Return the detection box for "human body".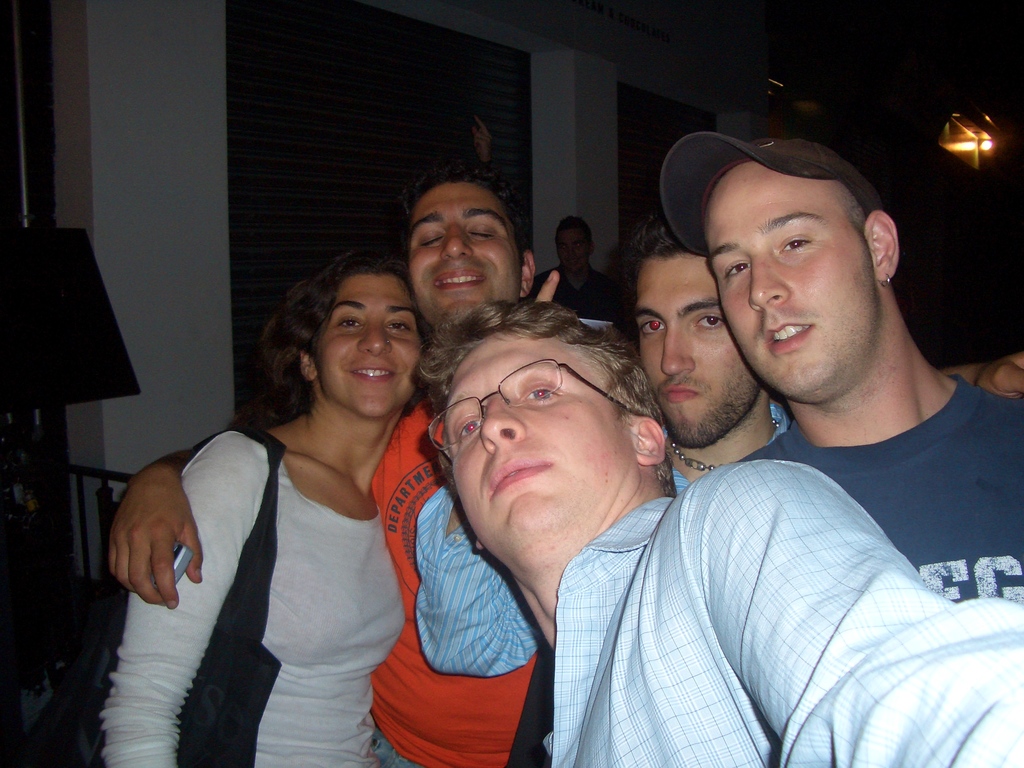
<box>614,236,778,482</box>.
